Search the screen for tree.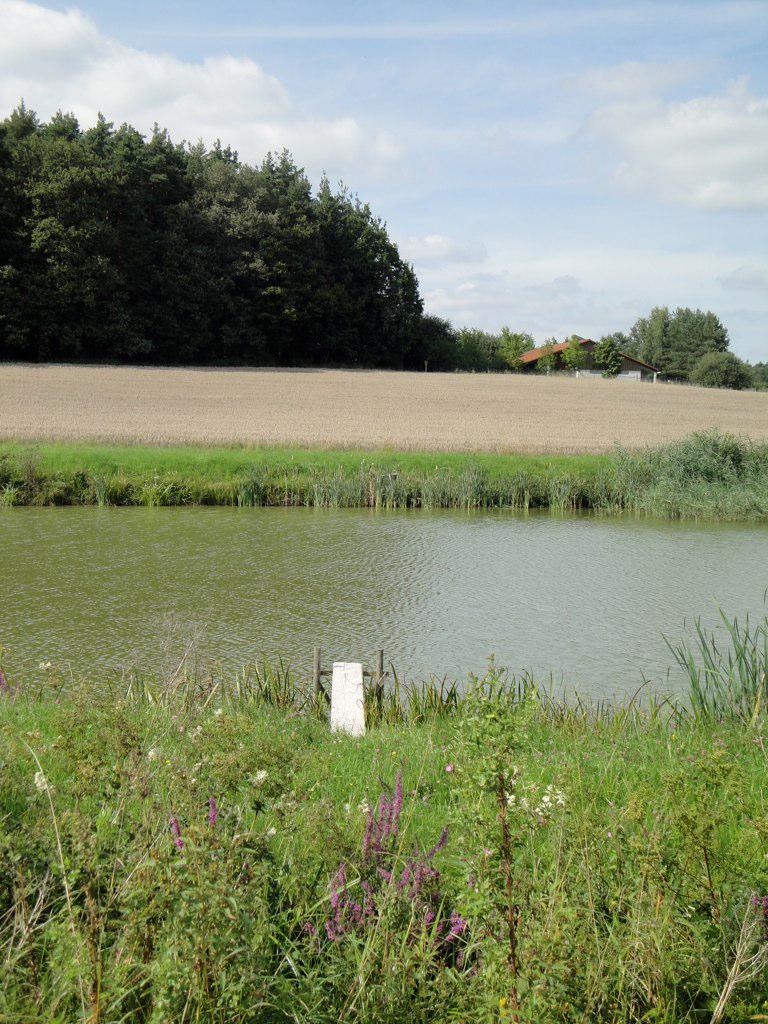
Found at region(749, 361, 767, 402).
